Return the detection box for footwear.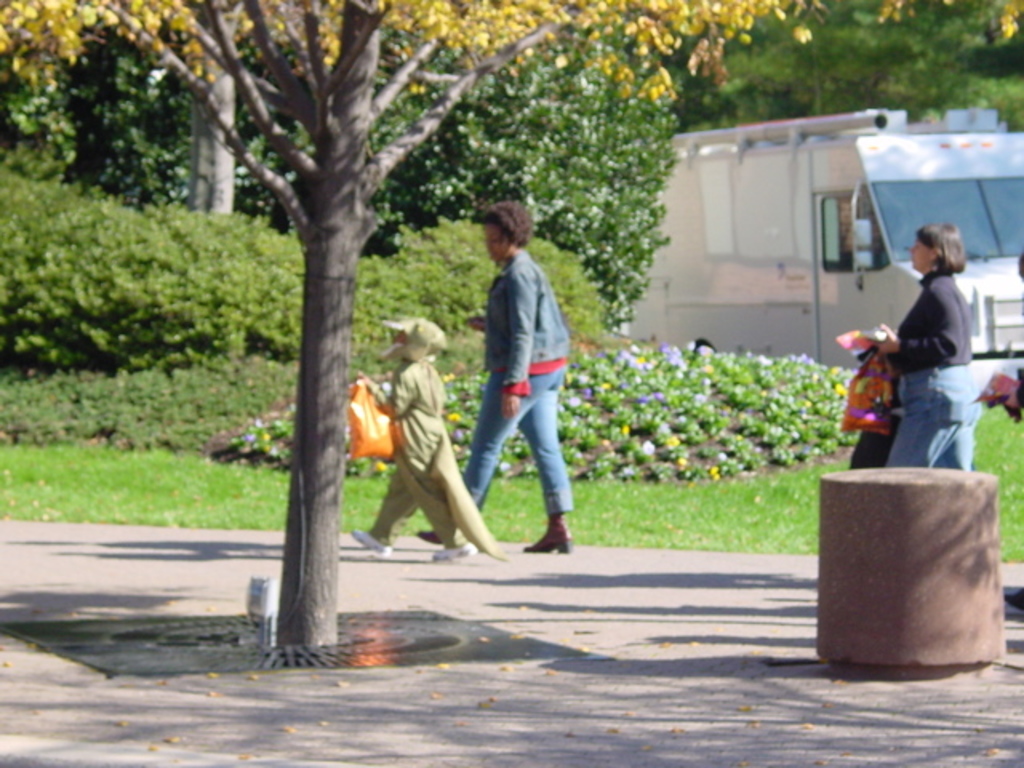
rect(350, 523, 389, 555).
